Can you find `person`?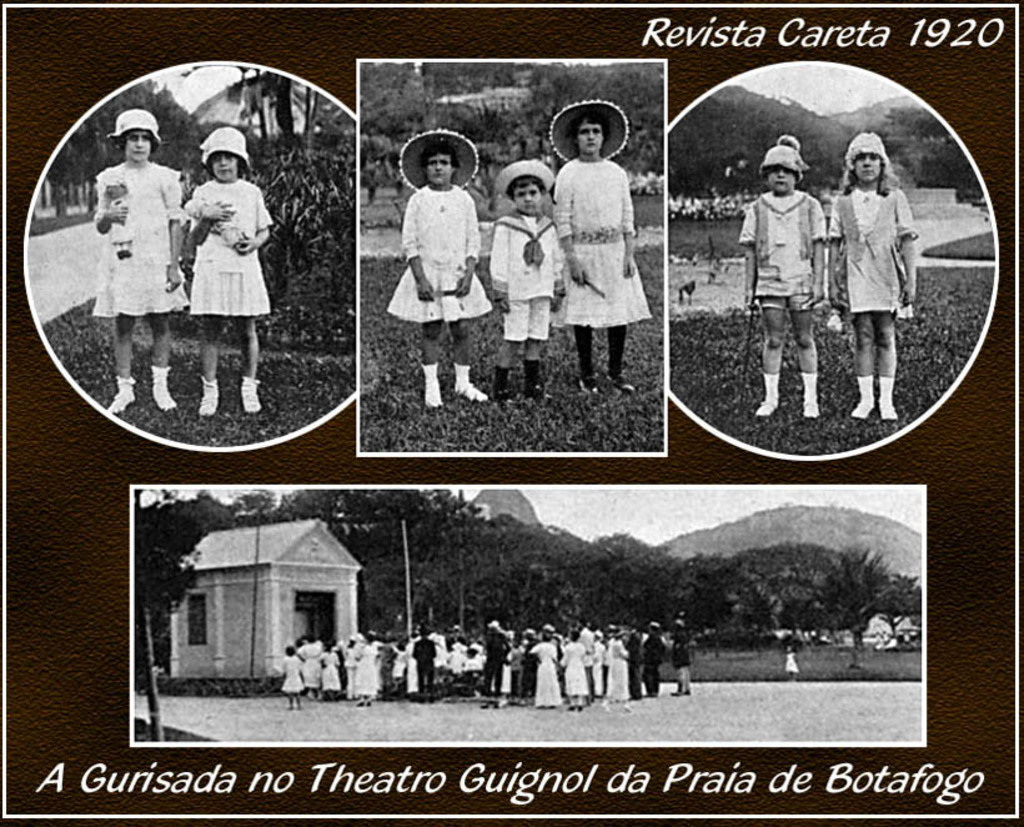
Yes, bounding box: <region>738, 132, 828, 418</region>.
